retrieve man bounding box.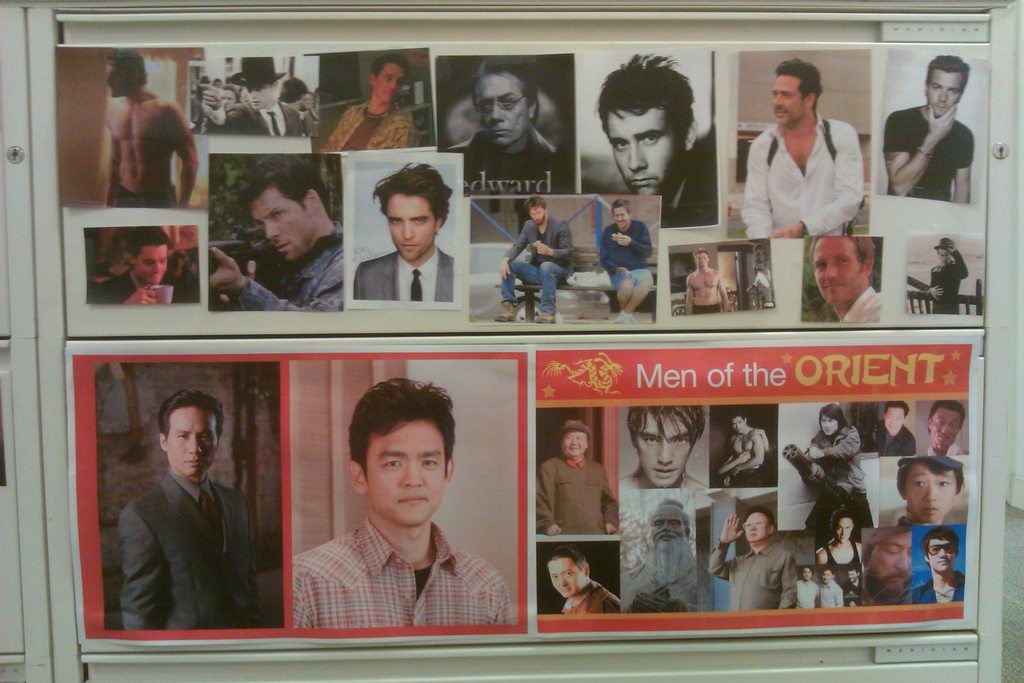
Bounding box: {"left": 493, "top": 199, "right": 574, "bottom": 324}.
